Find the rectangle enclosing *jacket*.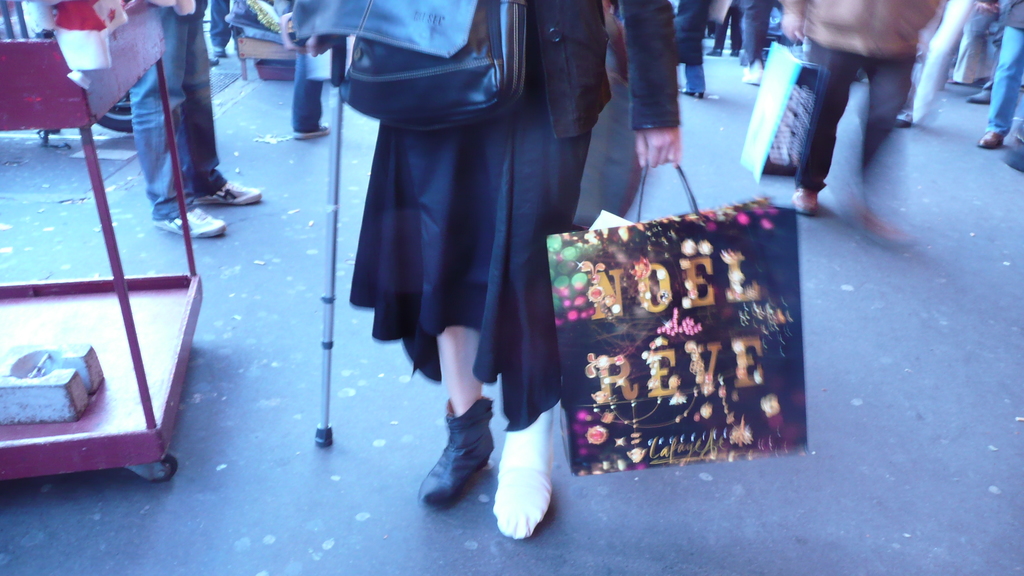
bbox=[783, 0, 939, 52].
